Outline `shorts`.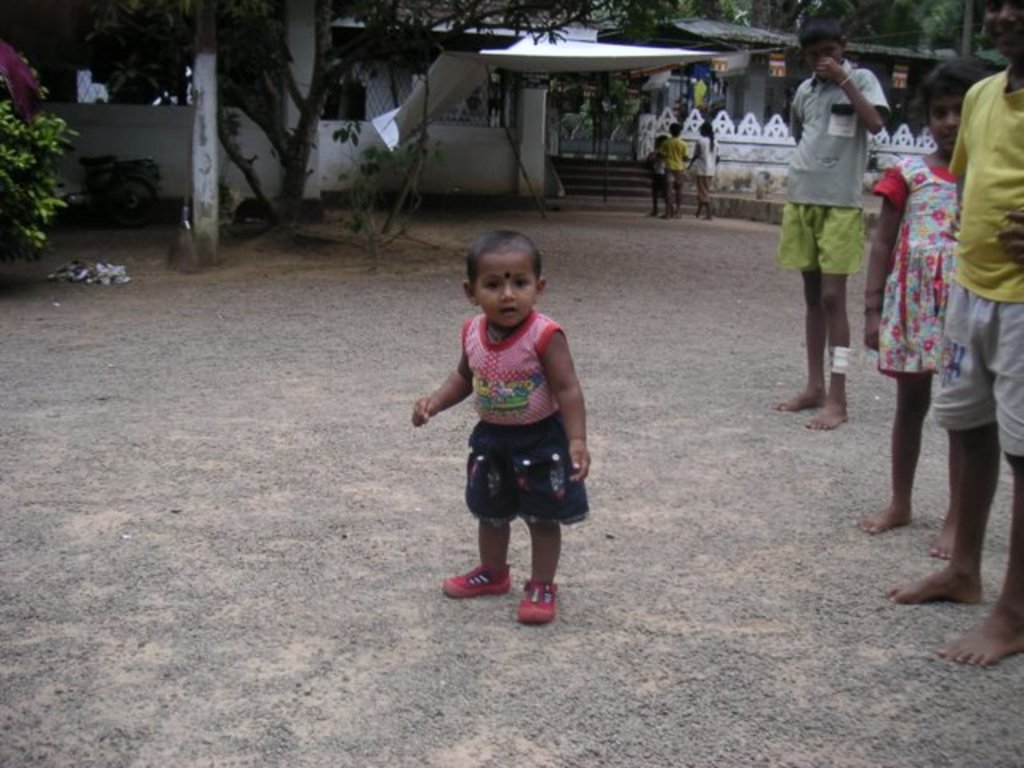
Outline: 771 203 861 272.
